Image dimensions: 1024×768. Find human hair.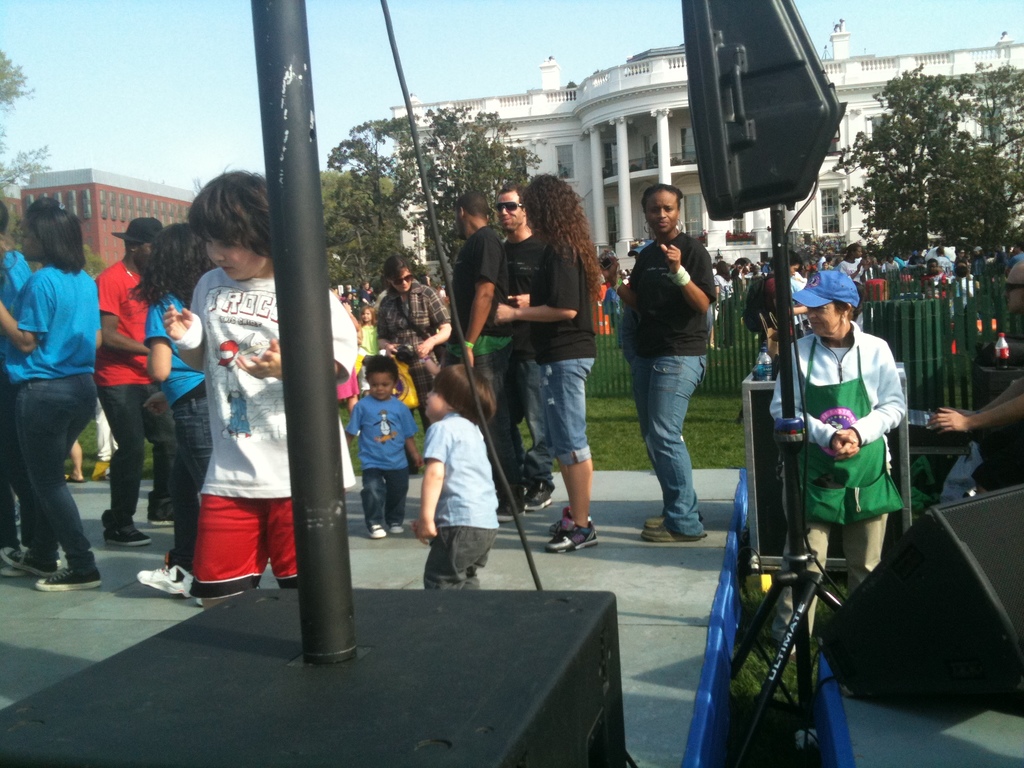
Rect(190, 164, 271, 254).
